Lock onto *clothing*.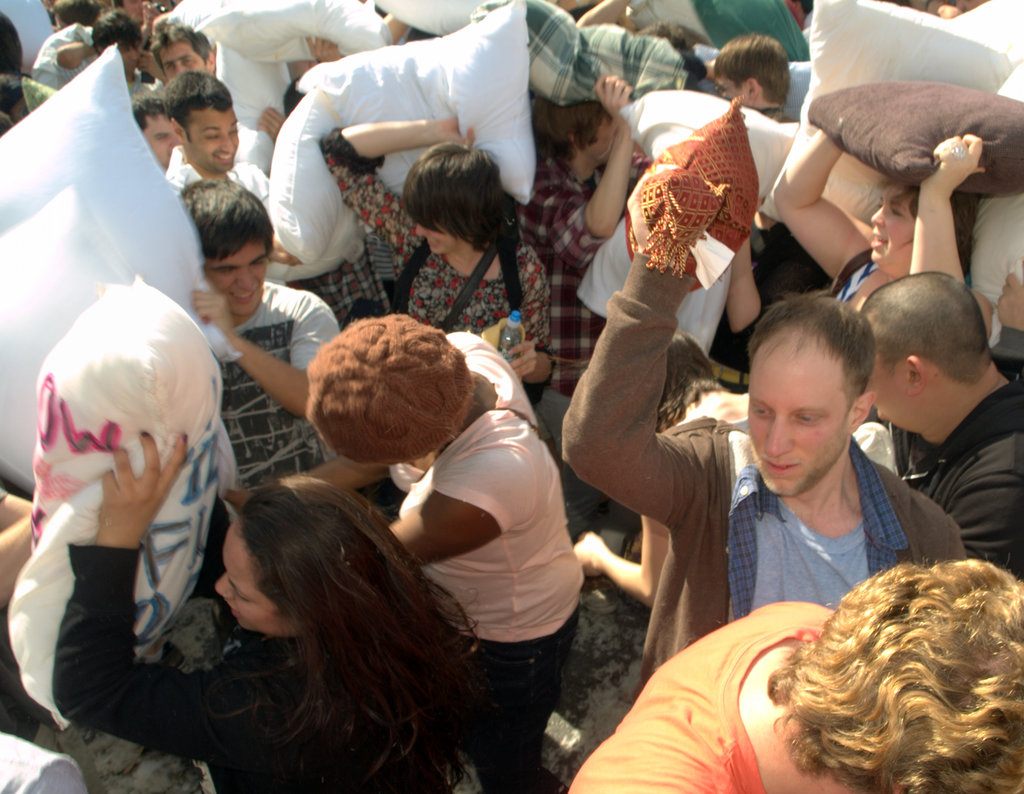
Locked: detection(520, 166, 612, 441).
